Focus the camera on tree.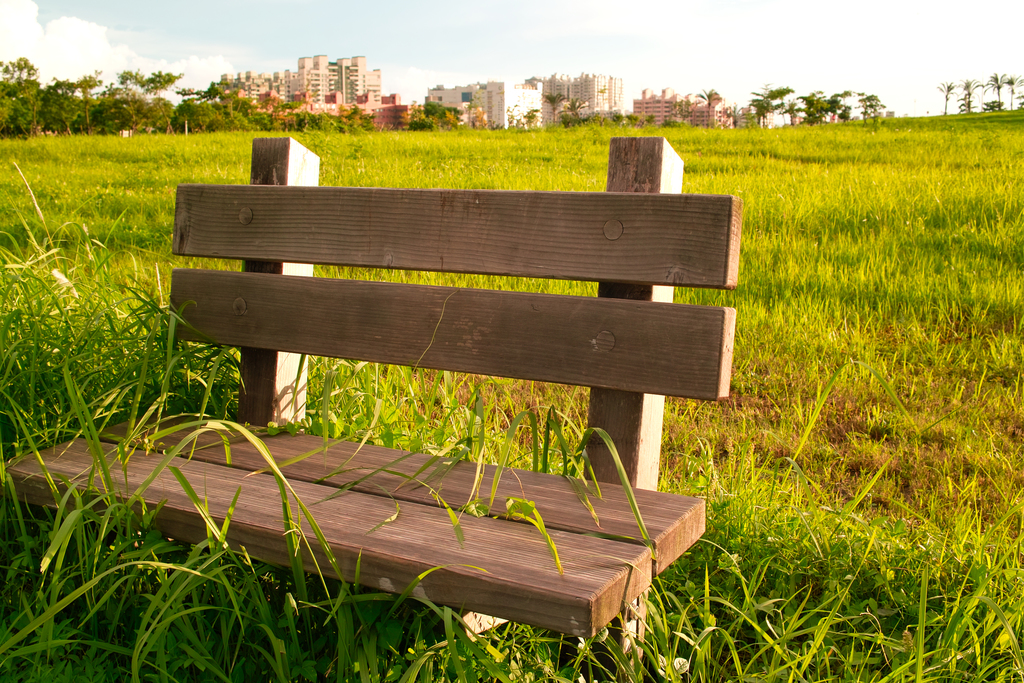
Focus region: 957/77/984/114.
